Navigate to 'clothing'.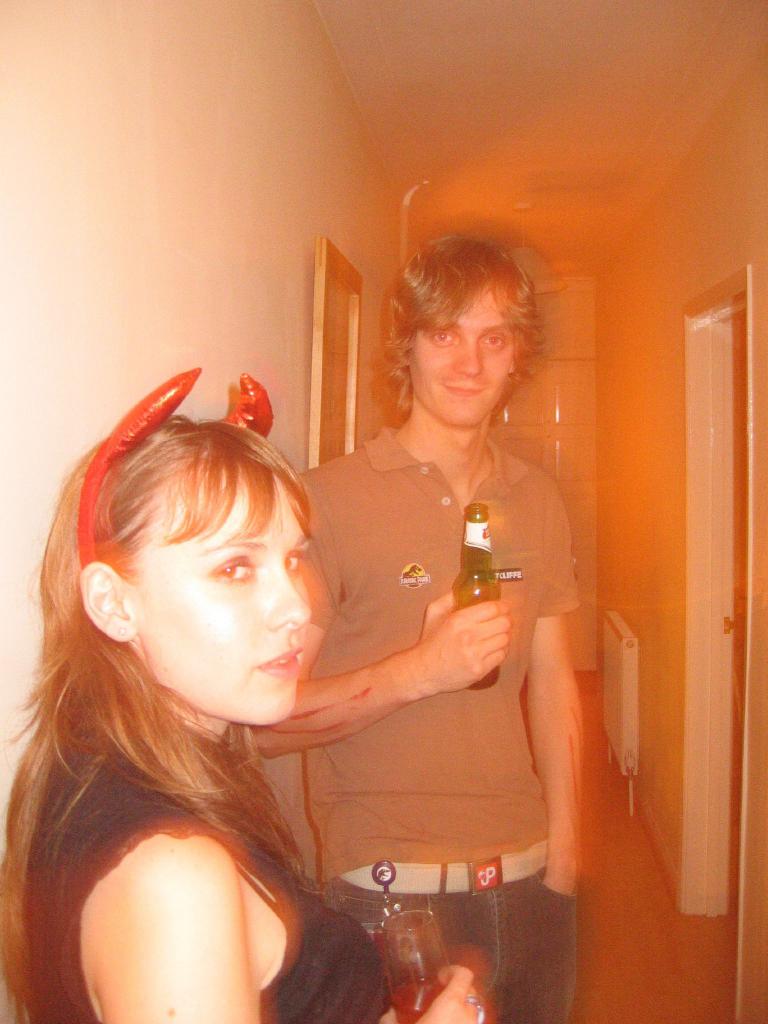
Navigation target: select_region(308, 424, 588, 884).
